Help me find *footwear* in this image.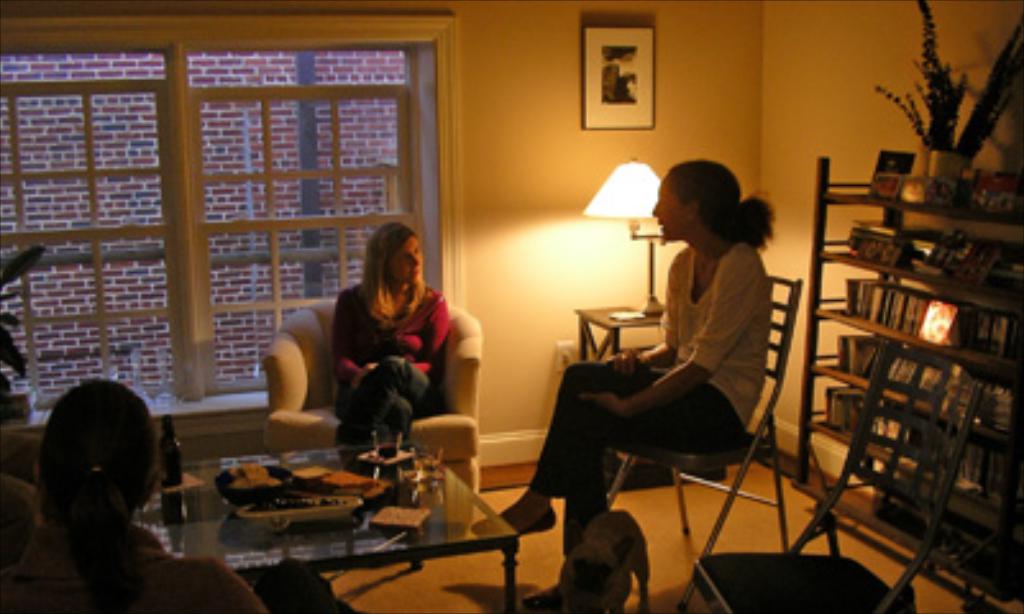
Found it: 479/501/561/540.
